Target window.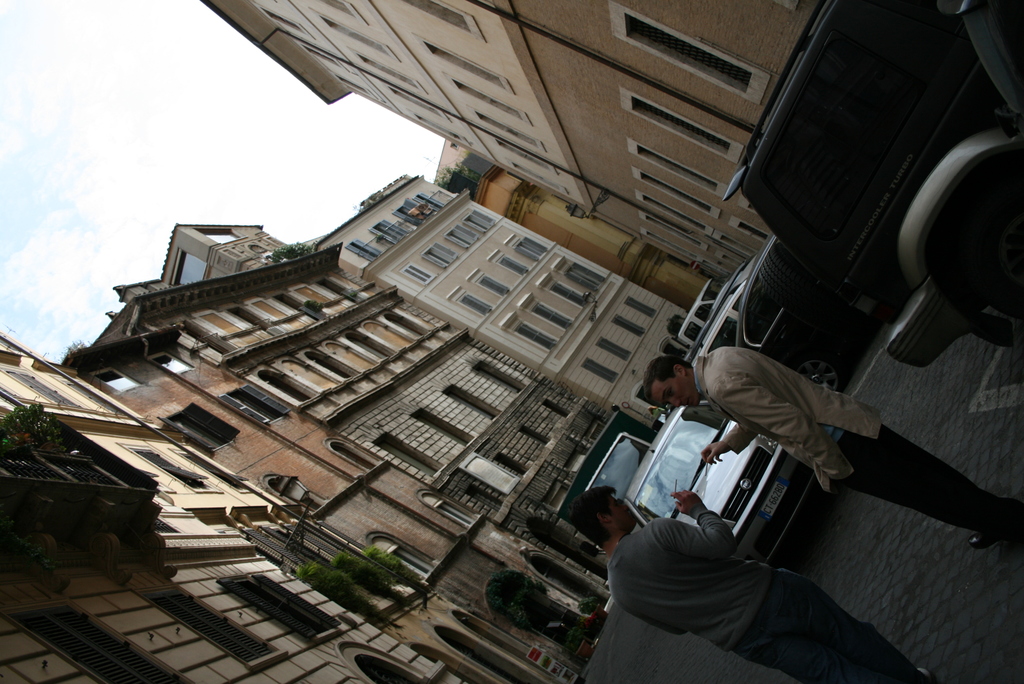
Target region: Rect(90, 363, 145, 395).
